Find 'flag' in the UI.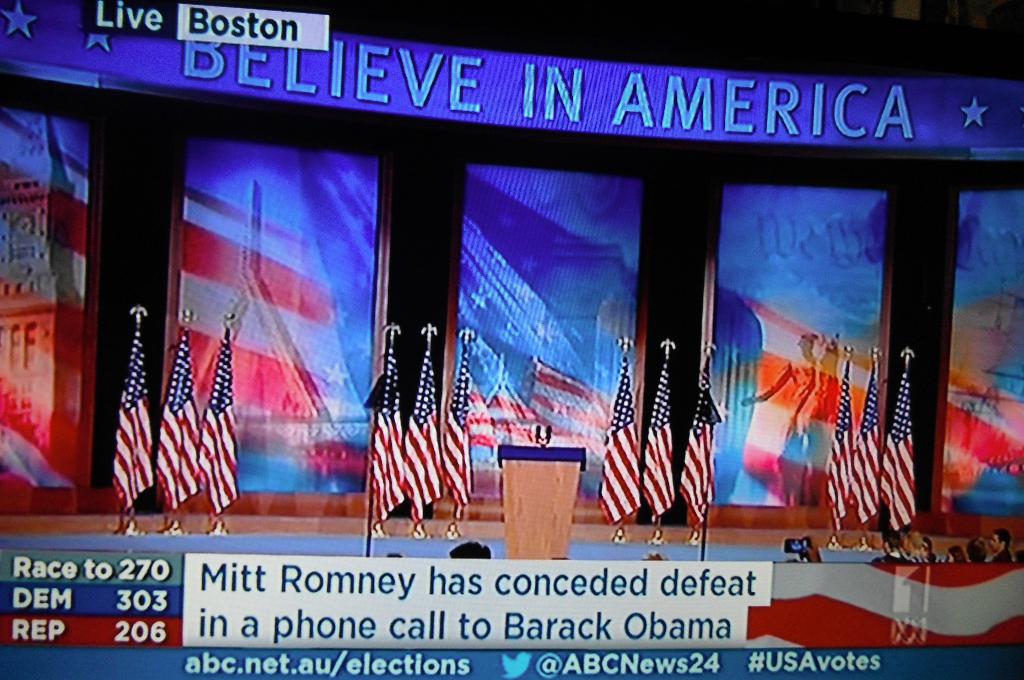
UI element at select_region(477, 372, 548, 452).
